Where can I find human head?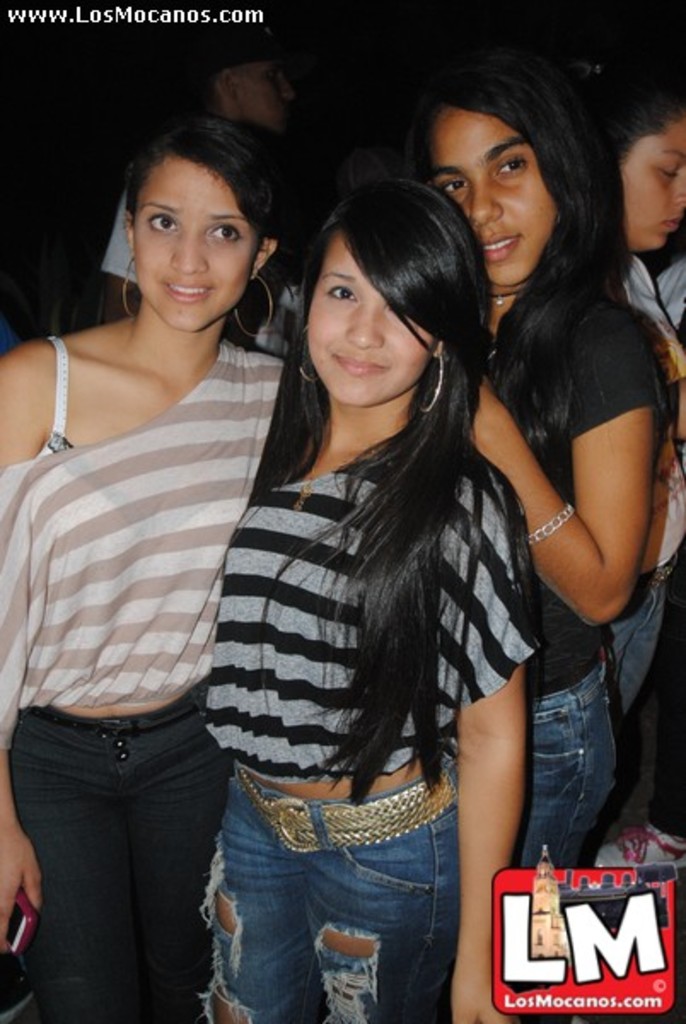
You can find it at left=568, top=63, right=684, bottom=244.
